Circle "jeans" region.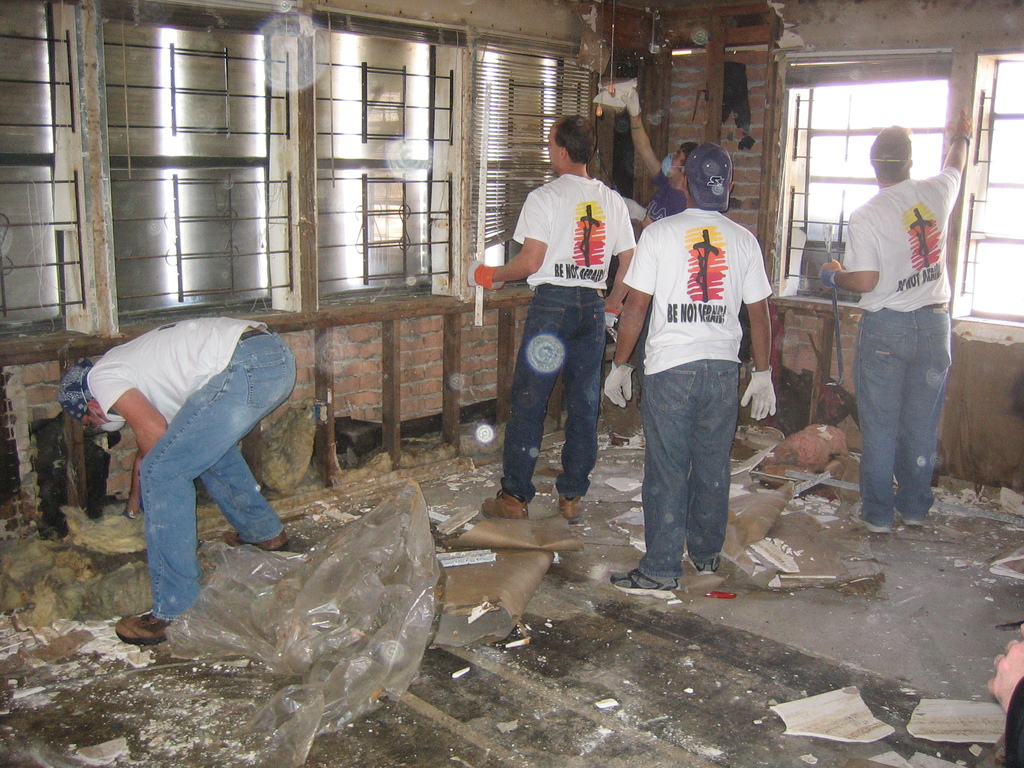
Region: <box>849,310,963,538</box>.
